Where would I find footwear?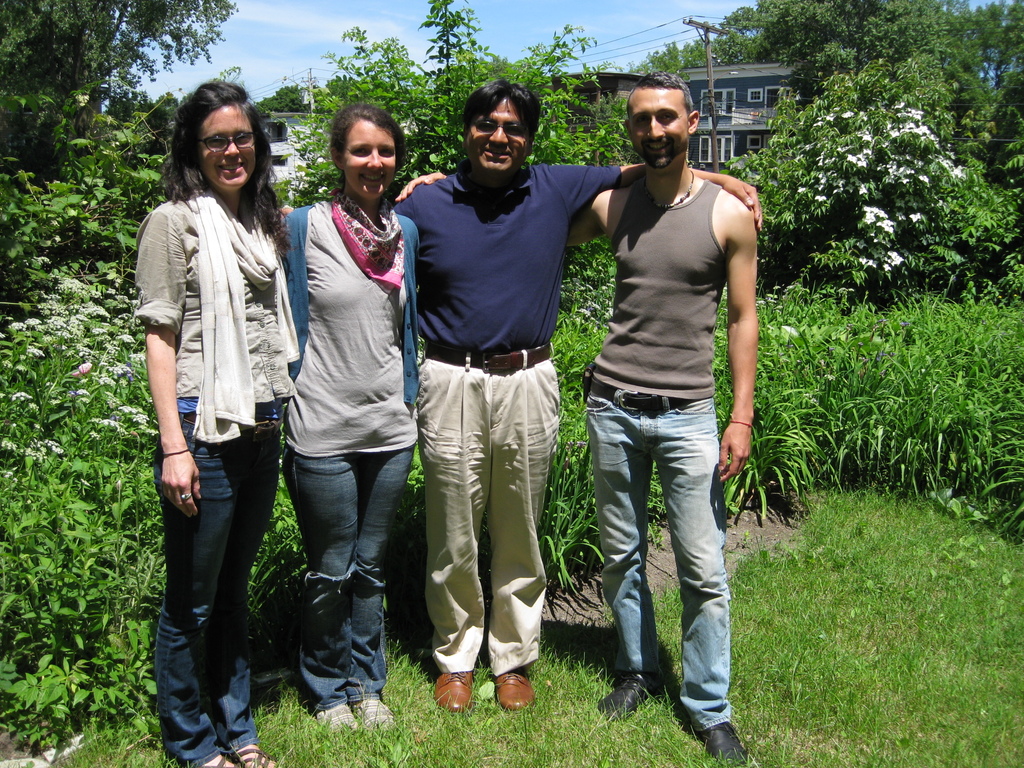
At left=684, top=717, right=744, bottom=767.
